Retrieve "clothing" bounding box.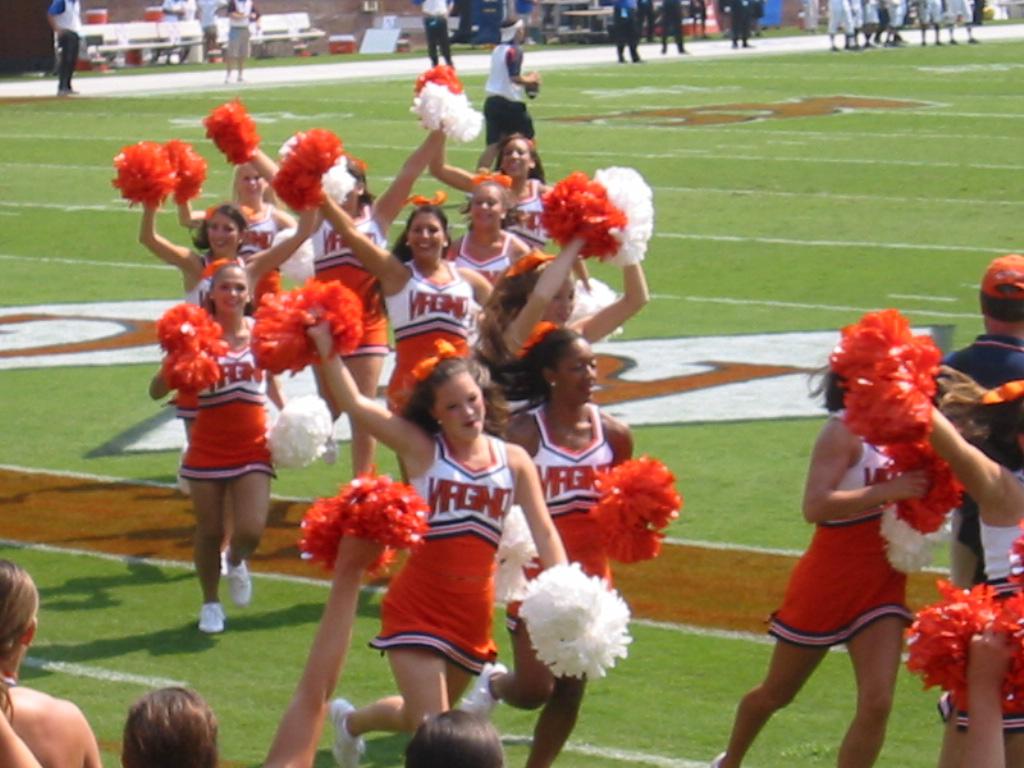
Bounding box: 317,197,370,333.
